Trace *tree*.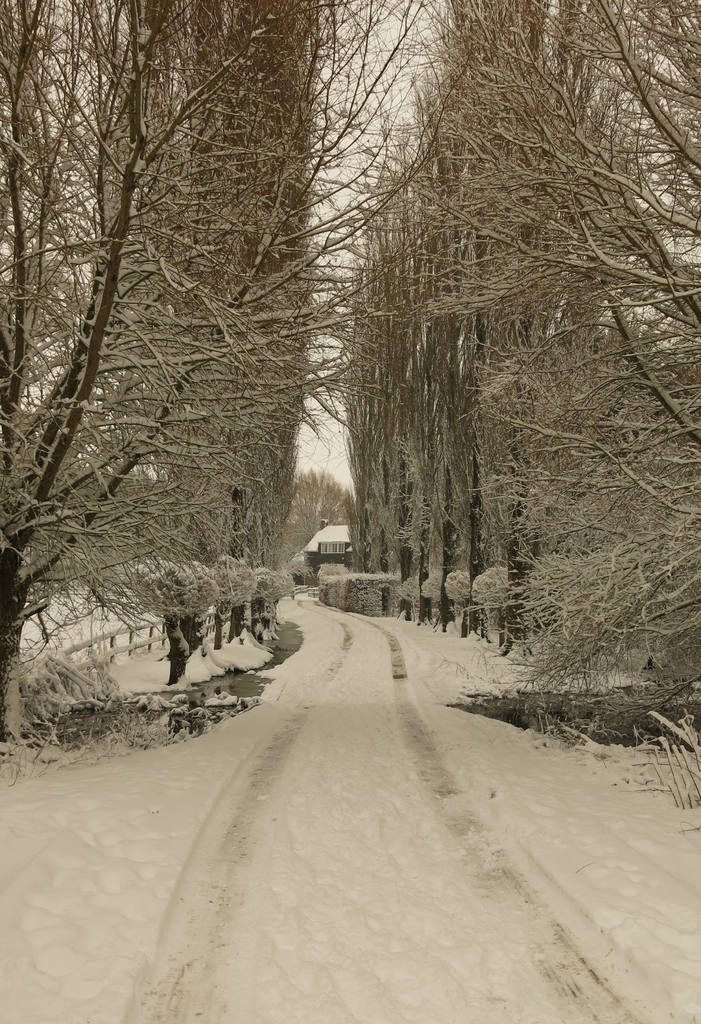
Traced to detection(220, 192, 312, 636).
